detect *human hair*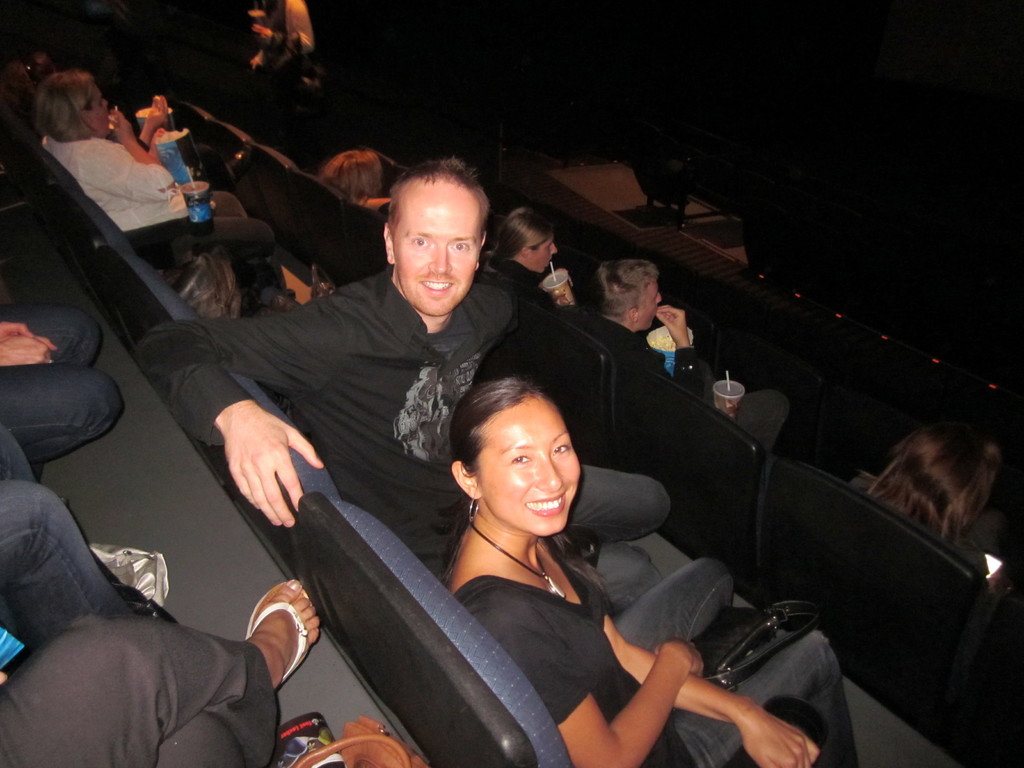
[385, 154, 492, 251]
